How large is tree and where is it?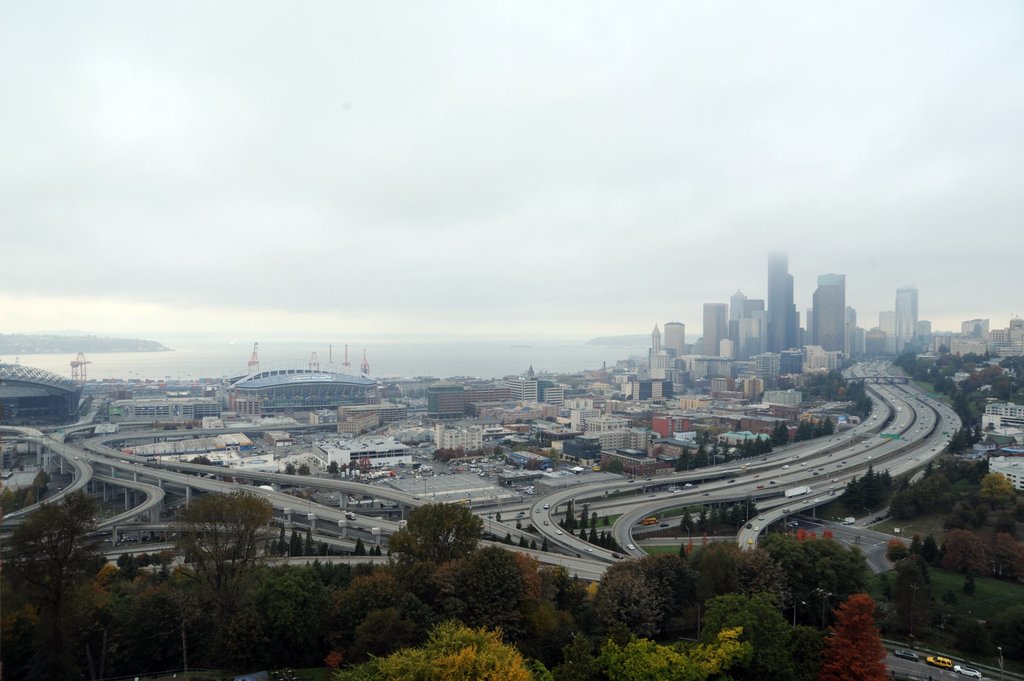
Bounding box: 170,423,180,429.
